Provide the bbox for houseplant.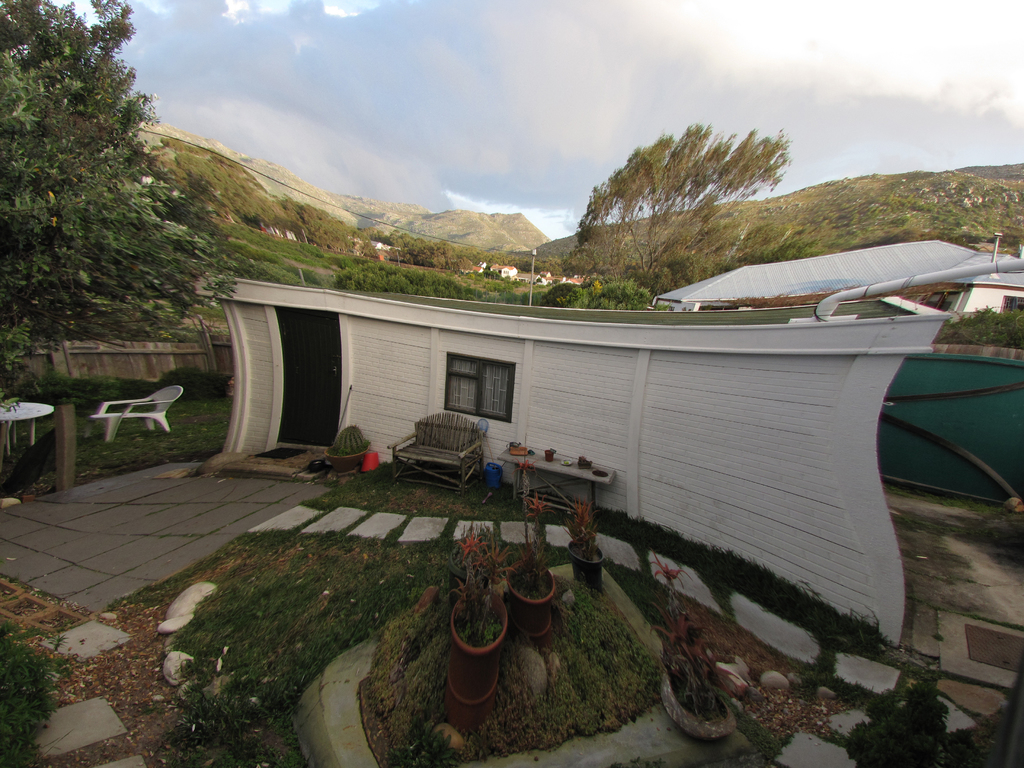
[563, 479, 606, 585].
